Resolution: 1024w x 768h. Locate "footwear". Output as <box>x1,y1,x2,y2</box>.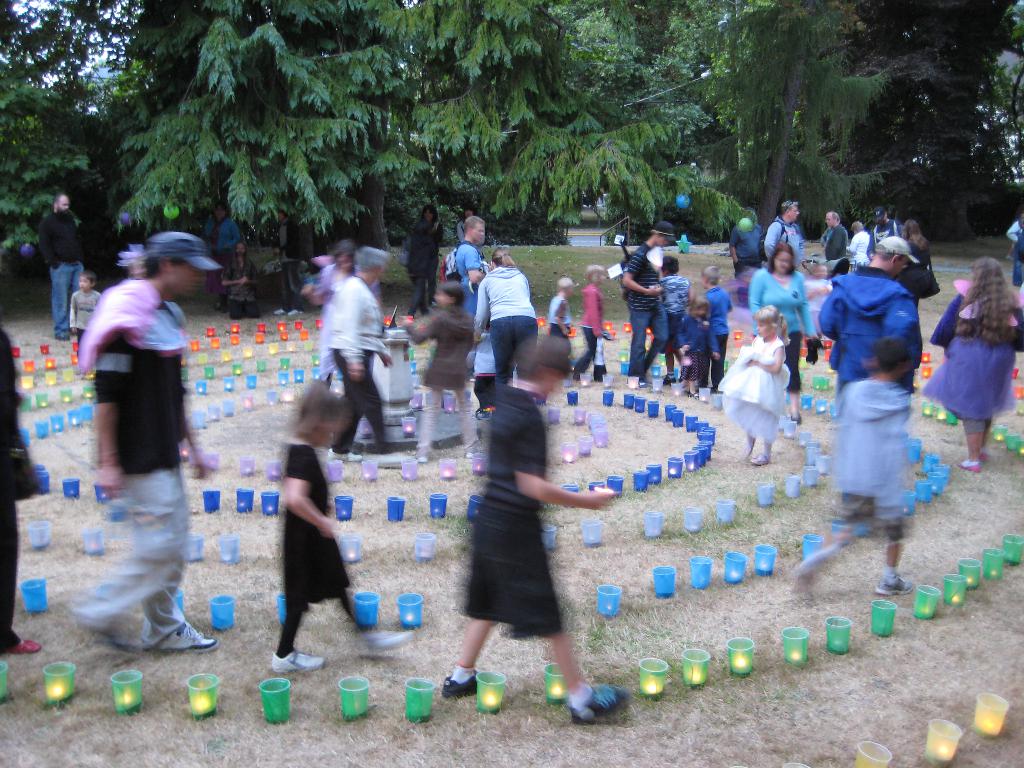
<box>876,577,915,598</box>.
